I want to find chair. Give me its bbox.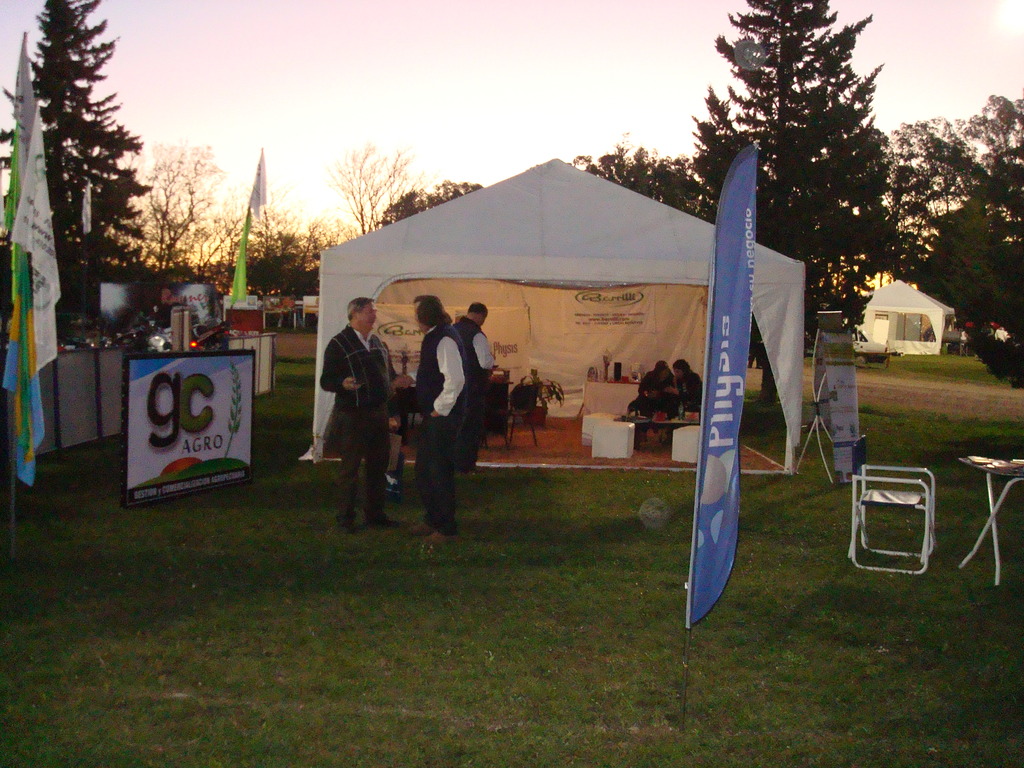
<box>838,438,931,589</box>.
